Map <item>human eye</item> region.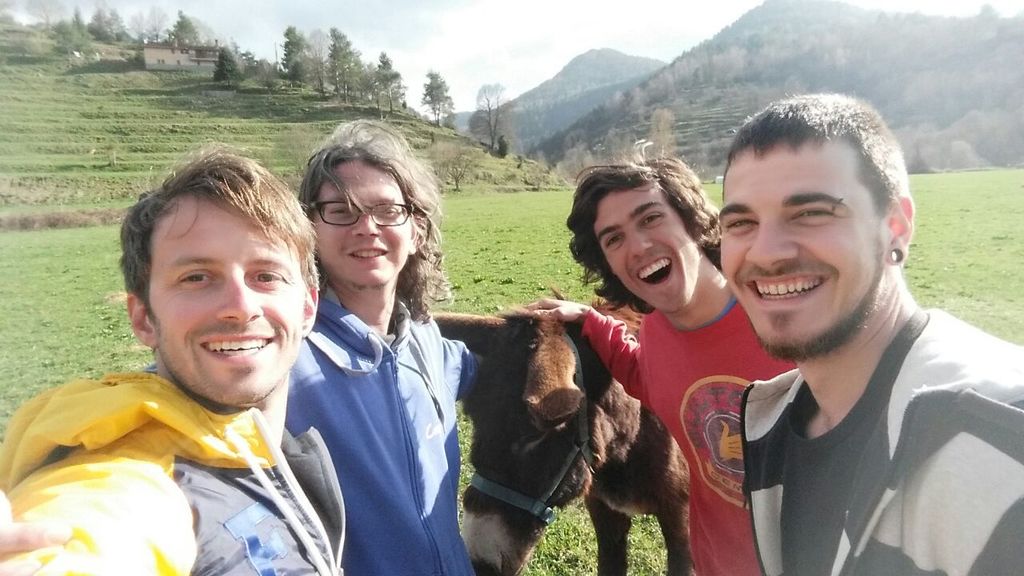
Mapped to bbox=[249, 269, 287, 289].
